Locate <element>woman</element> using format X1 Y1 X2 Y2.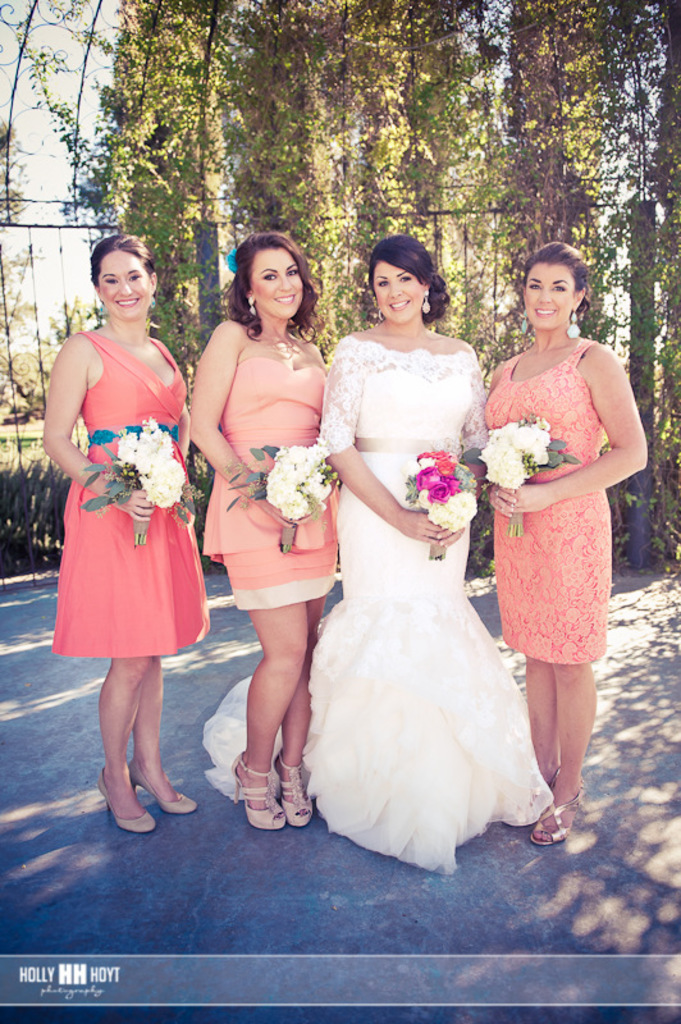
188 229 329 827.
